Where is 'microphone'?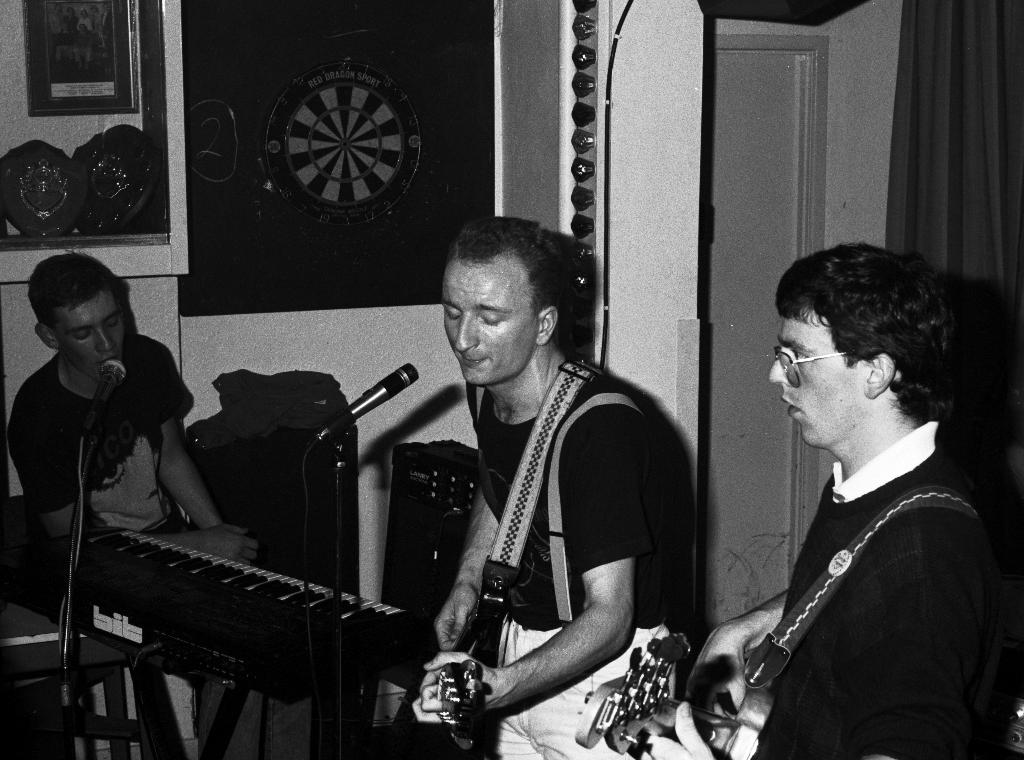
<region>326, 355, 429, 444</region>.
